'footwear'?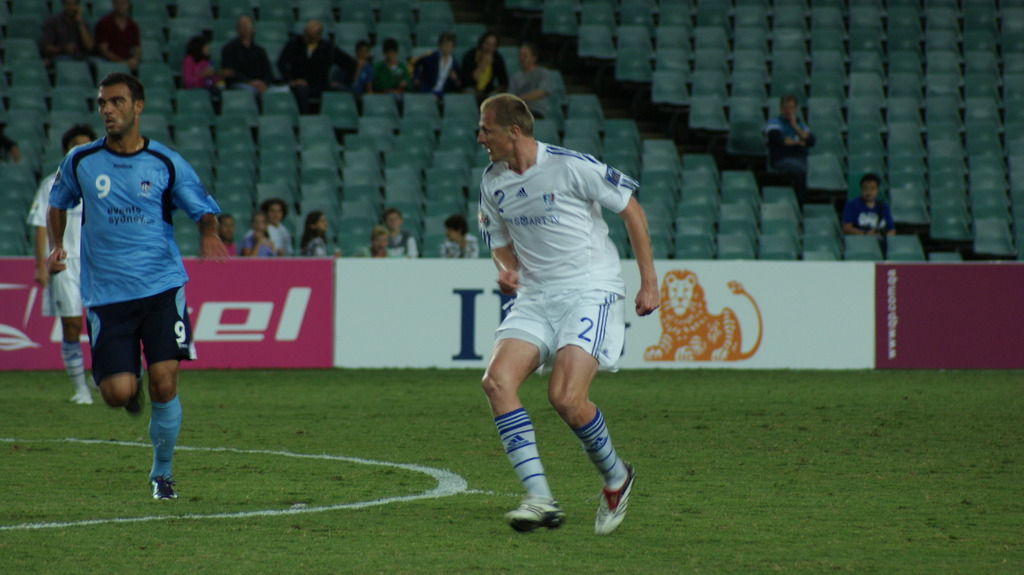
box(125, 355, 147, 421)
